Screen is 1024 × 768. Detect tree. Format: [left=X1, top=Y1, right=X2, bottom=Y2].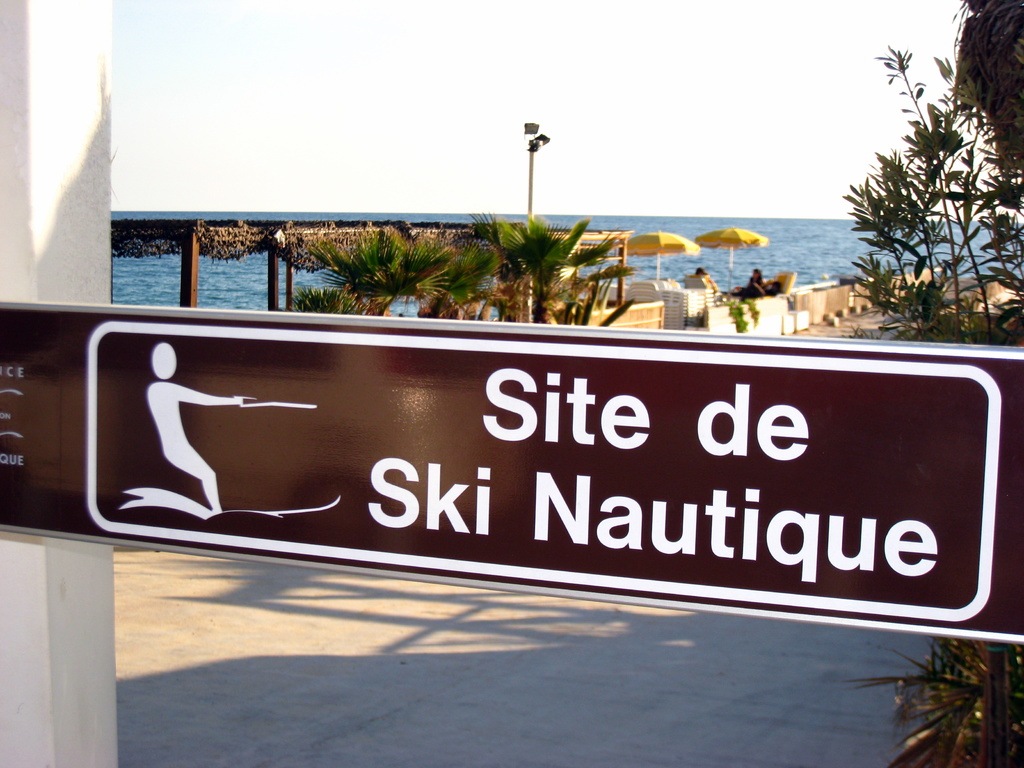
[left=313, top=227, right=452, bottom=324].
